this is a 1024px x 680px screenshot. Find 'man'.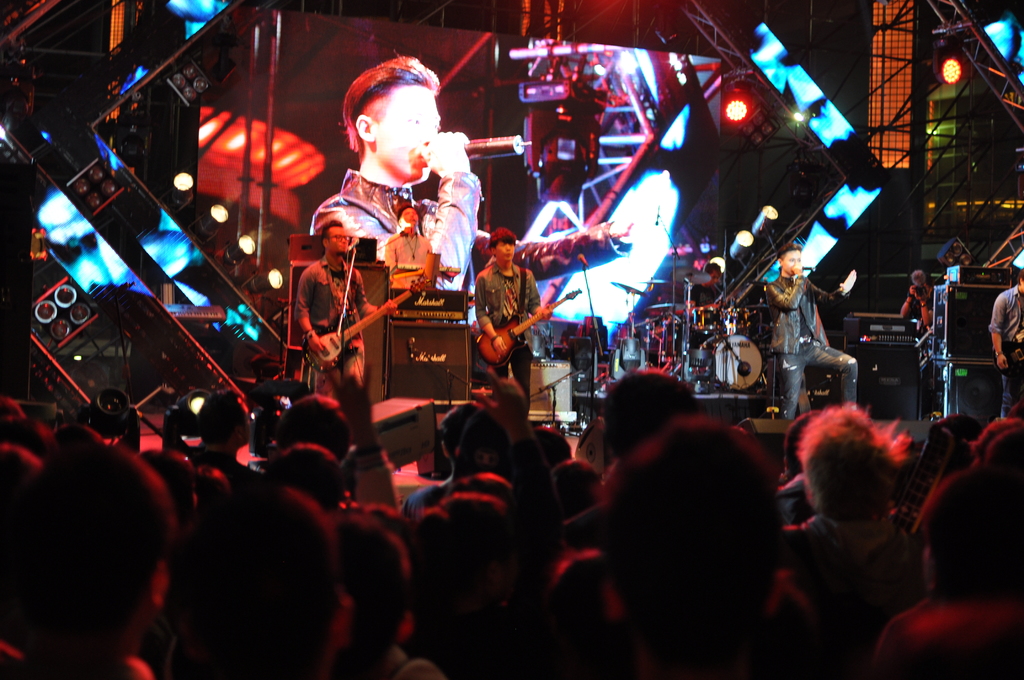
Bounding box: locate(892, 273, 939, 330).
